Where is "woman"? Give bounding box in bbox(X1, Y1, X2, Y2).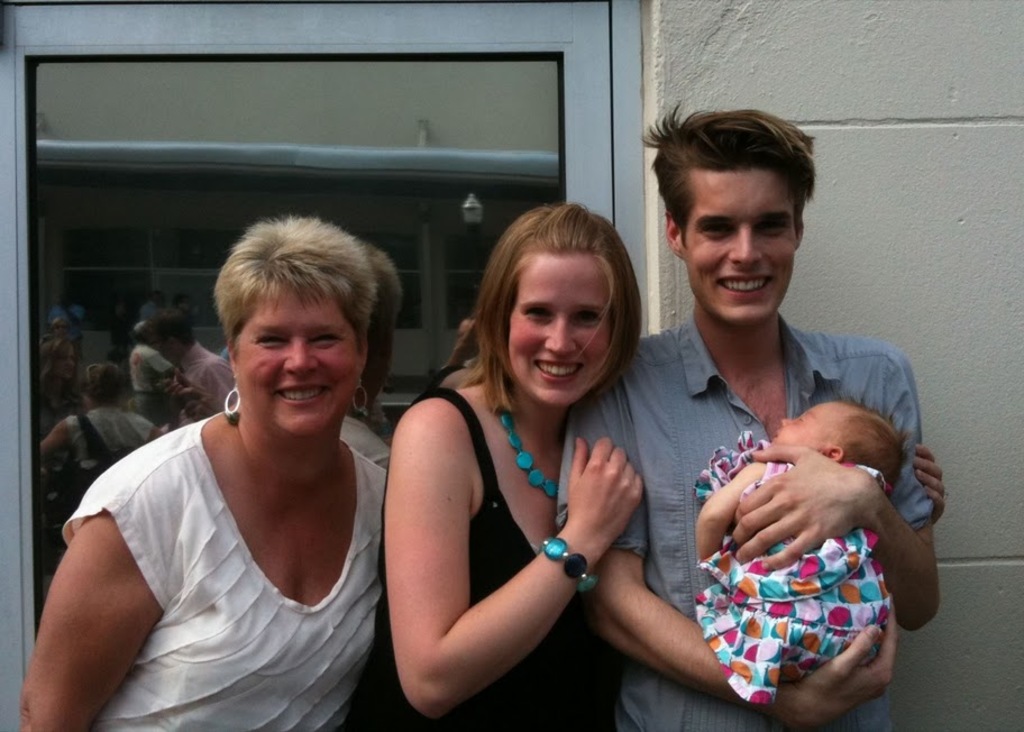
bbox(362, 202, 947, 731).
